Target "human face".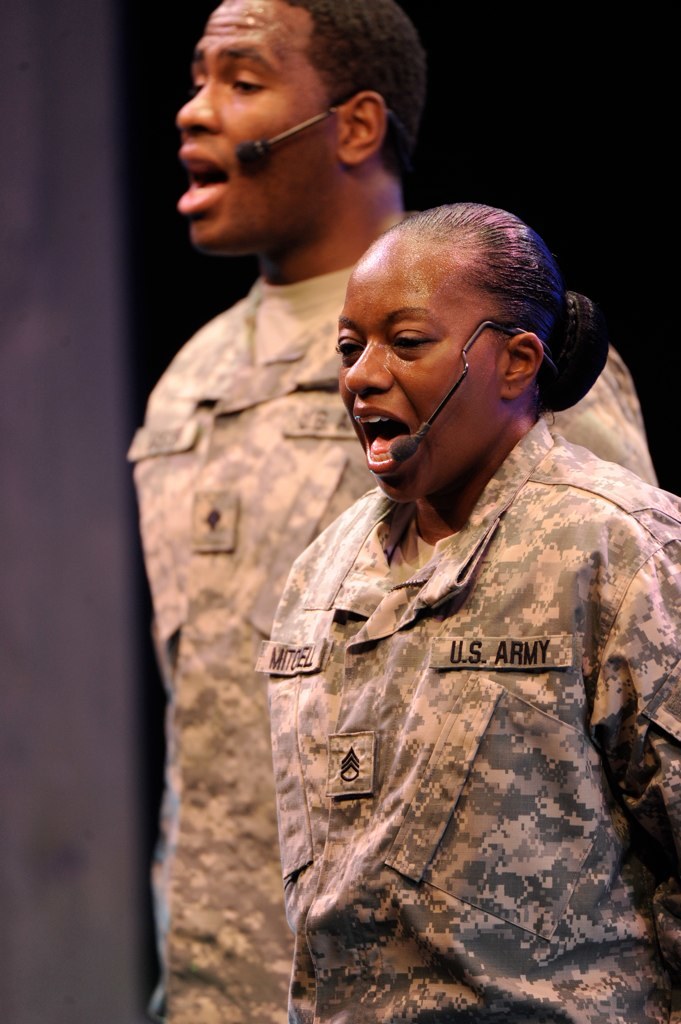
Target region: Rect(333, 239, 505, 501).
